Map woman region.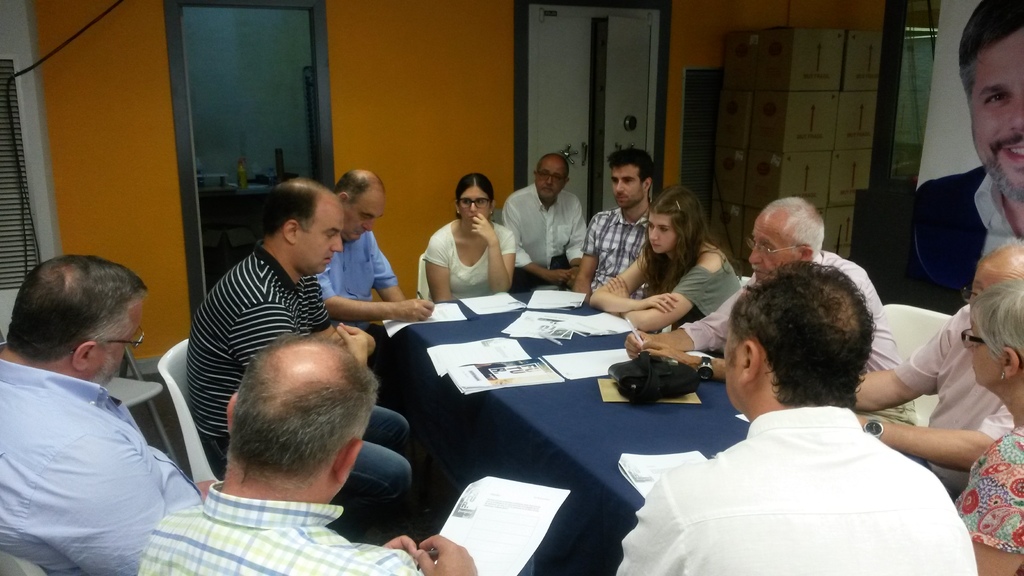
Mapped to box=[948, 276, 1023, 575].
